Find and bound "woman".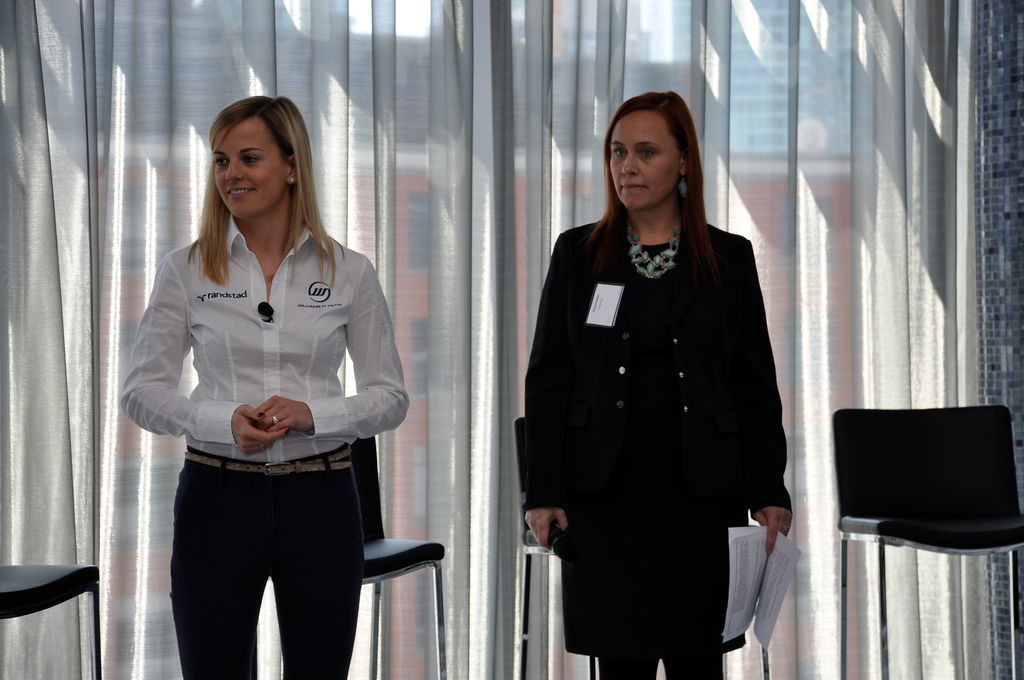
Bound: box(119, 89, 412, 679).
